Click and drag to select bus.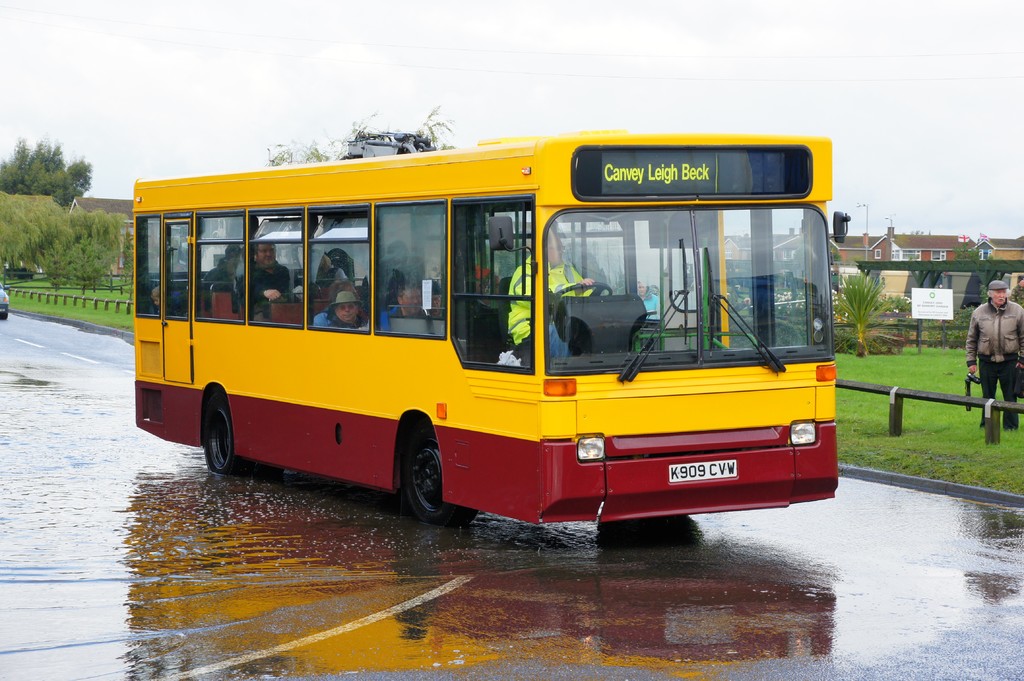
Selection: [134, 129, 856, 529].
